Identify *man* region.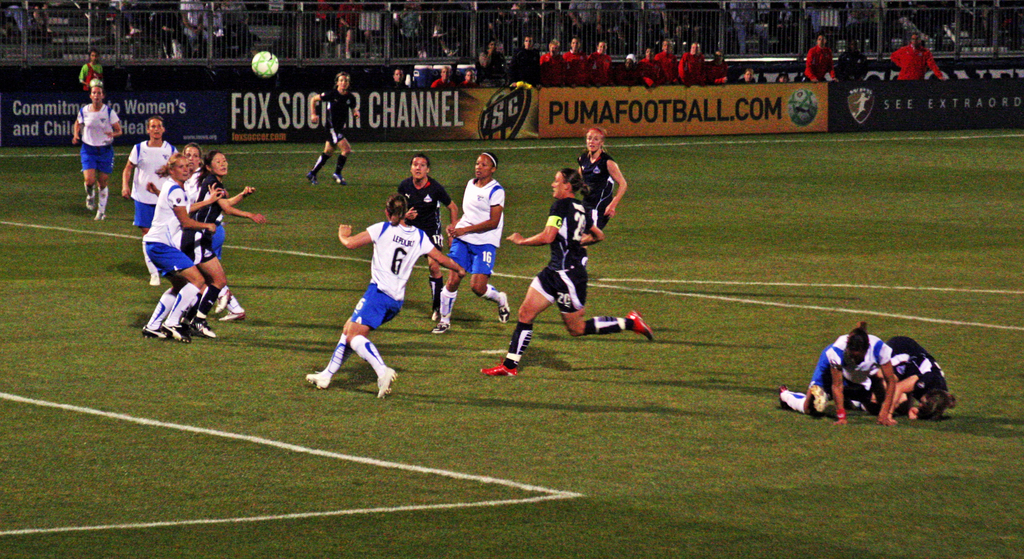
Region: locate(388, 71, 411, 92).
